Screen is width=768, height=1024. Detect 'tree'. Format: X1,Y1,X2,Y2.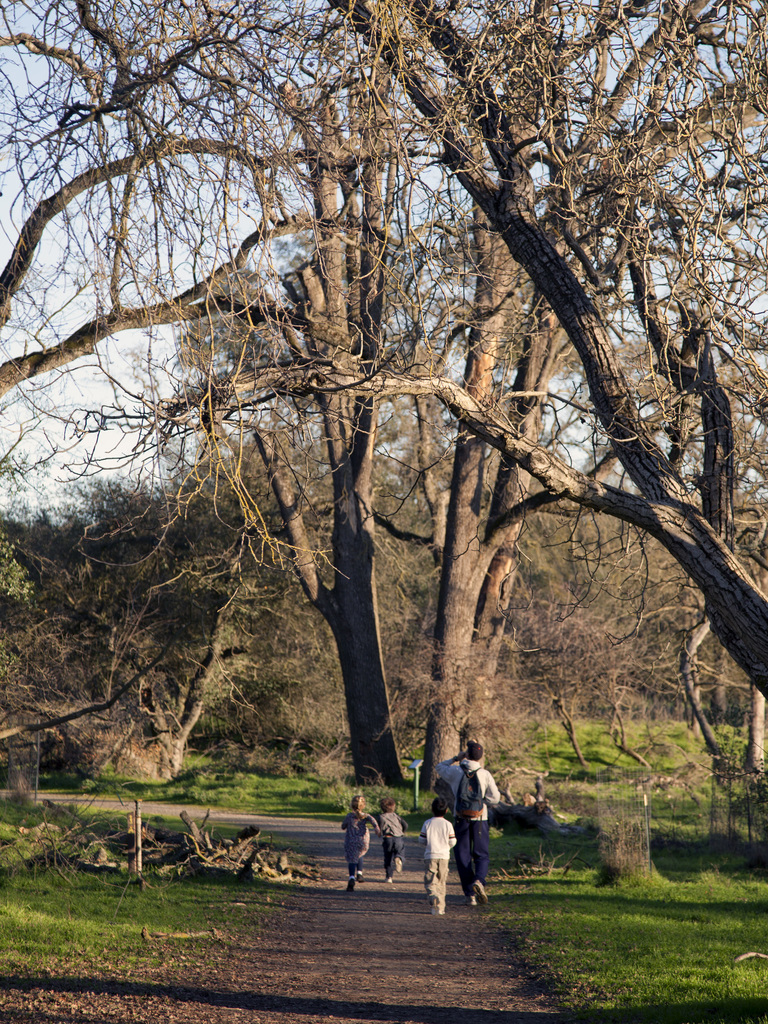
17,8,767,874.
